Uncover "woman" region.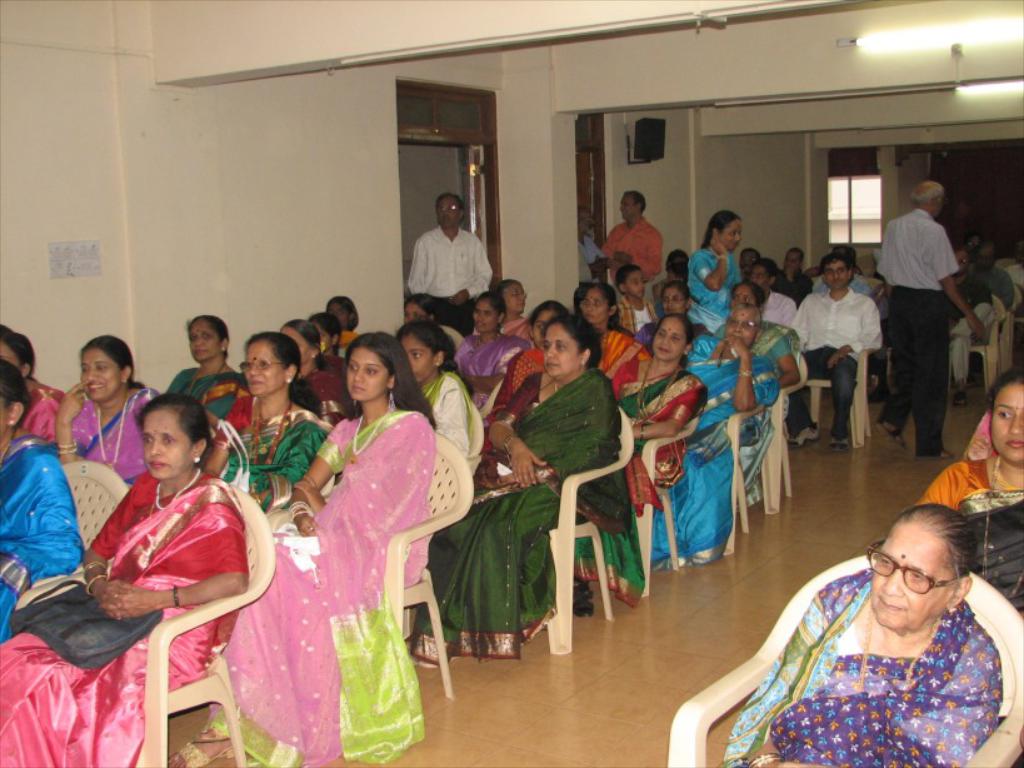
Uncovered: <box>0,324,65,438</box>.
